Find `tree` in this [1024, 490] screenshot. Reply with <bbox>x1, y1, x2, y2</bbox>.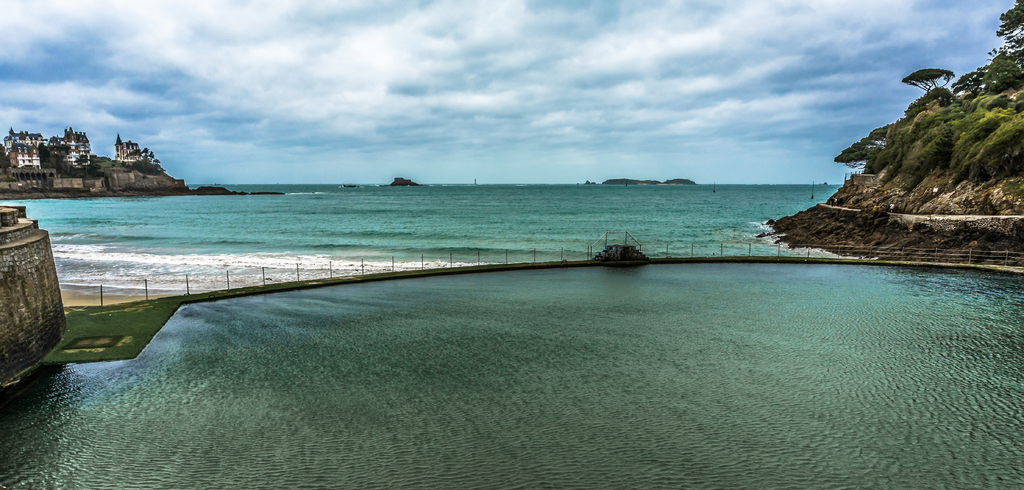
<bbox>948, 68, 992, 99</bbox>.
